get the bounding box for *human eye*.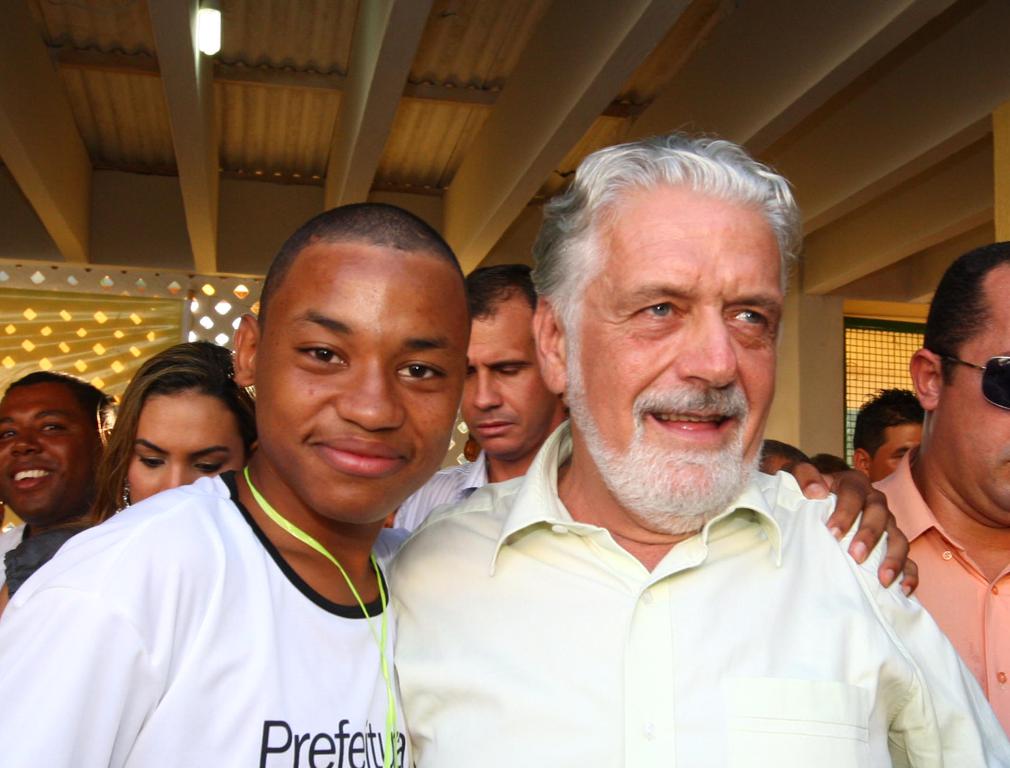
[x1=389, y1=357, x2=445, y2=383].
